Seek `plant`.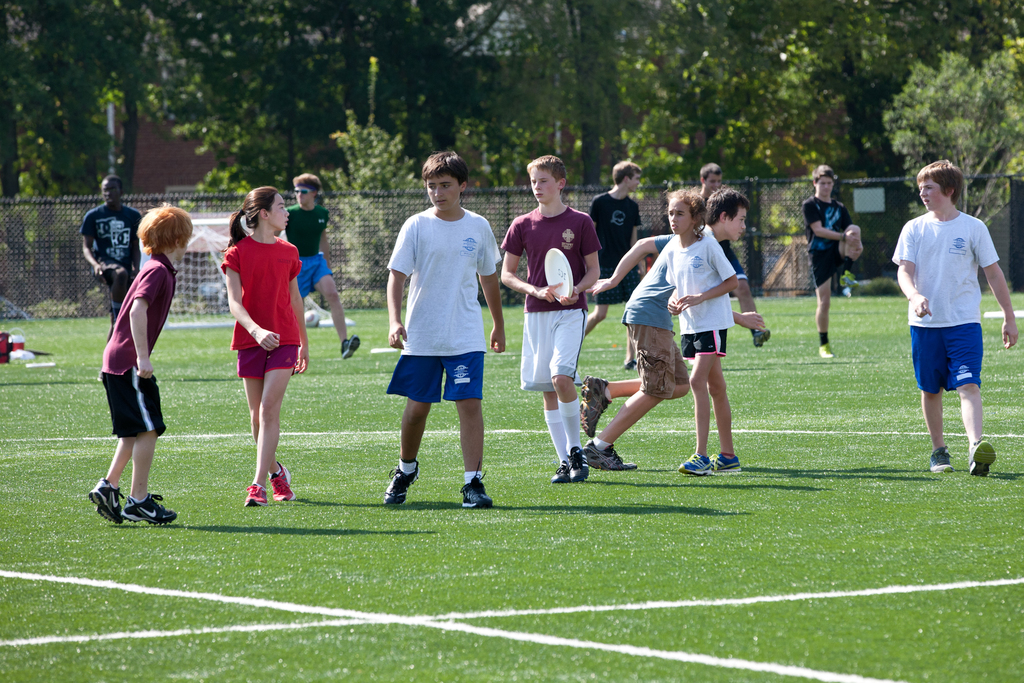
locate(831, 276, 904, 299).
